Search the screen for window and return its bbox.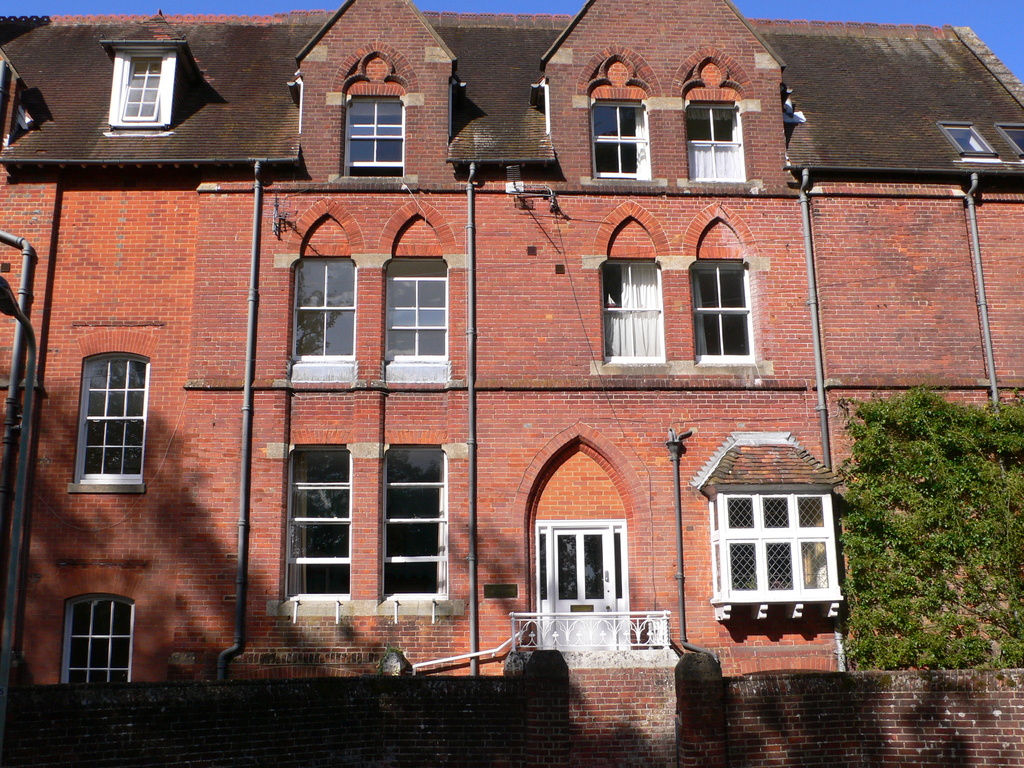
Found: rect(109, 45, 182, 132).
